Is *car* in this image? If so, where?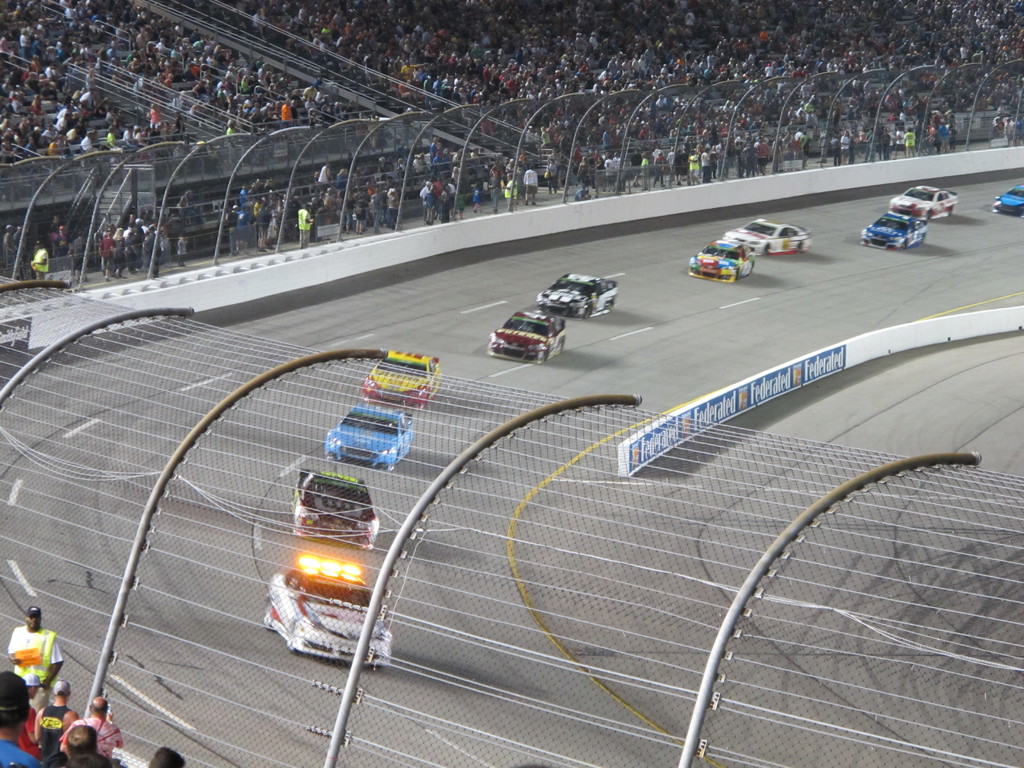
Yes, at (730,217,815,257).
